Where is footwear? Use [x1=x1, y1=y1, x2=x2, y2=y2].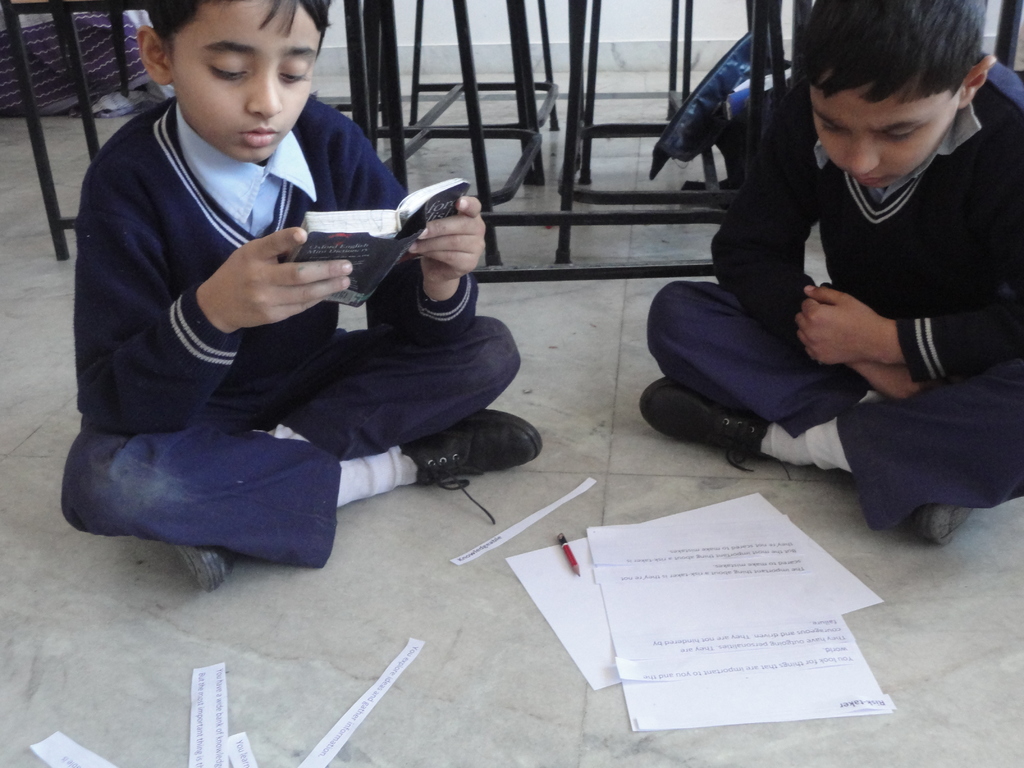
[x1=170, y1=553, x2=237, y2=595].
